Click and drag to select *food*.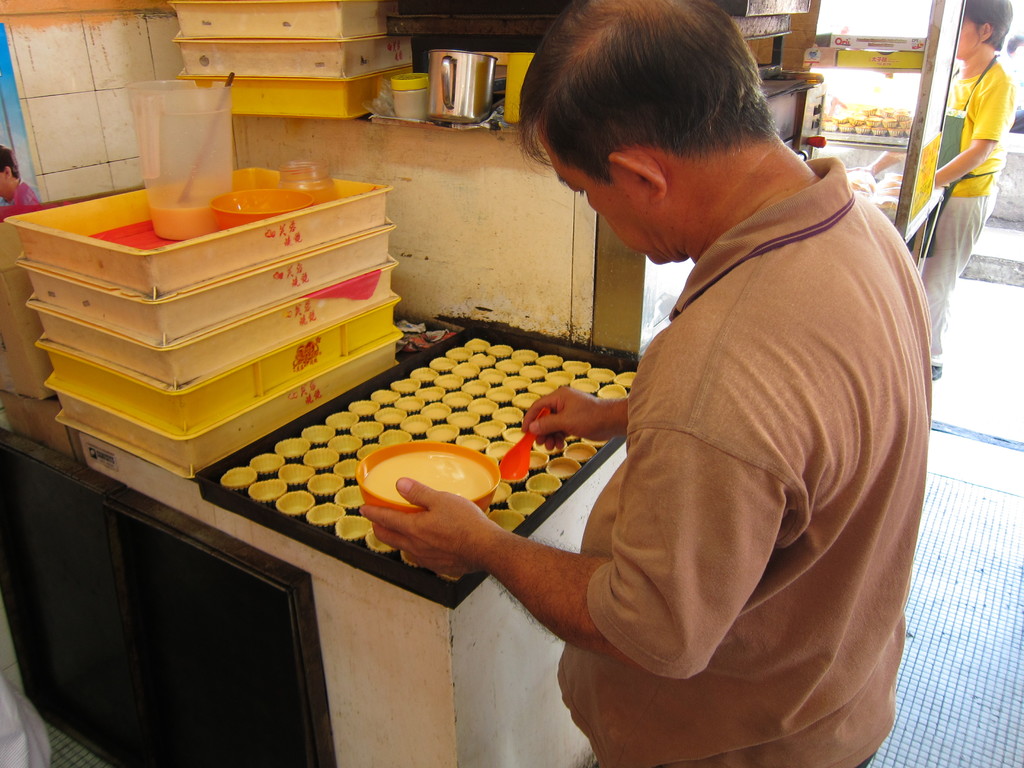
Selection: x1=547, y1=372, x2=570, y2=385.
